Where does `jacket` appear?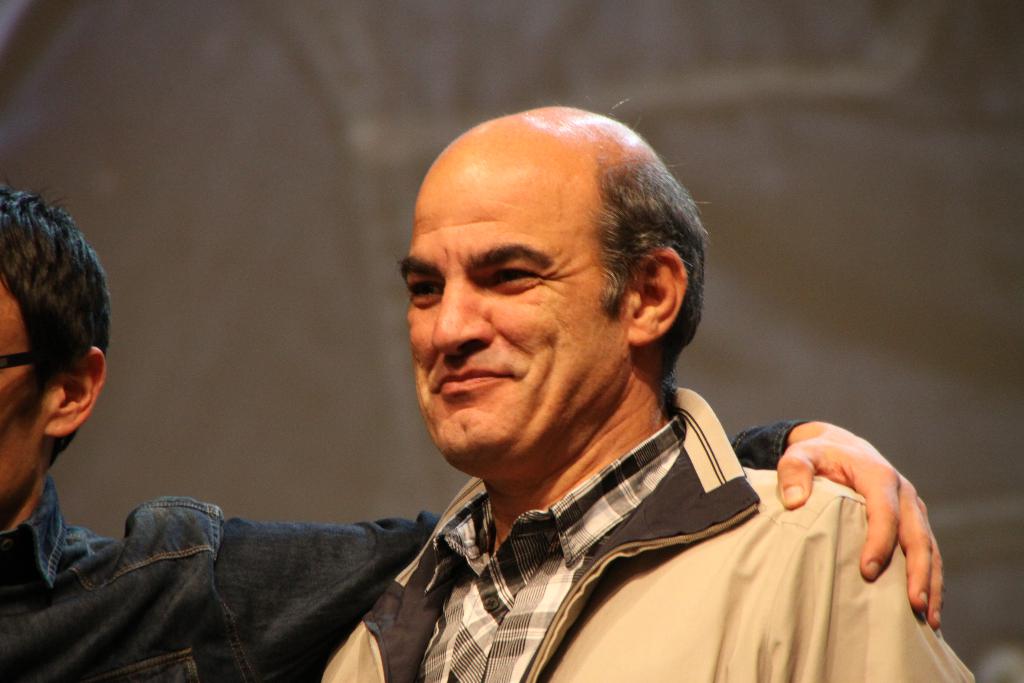
Appears at <region>143, 253, 939, 679</region>.
